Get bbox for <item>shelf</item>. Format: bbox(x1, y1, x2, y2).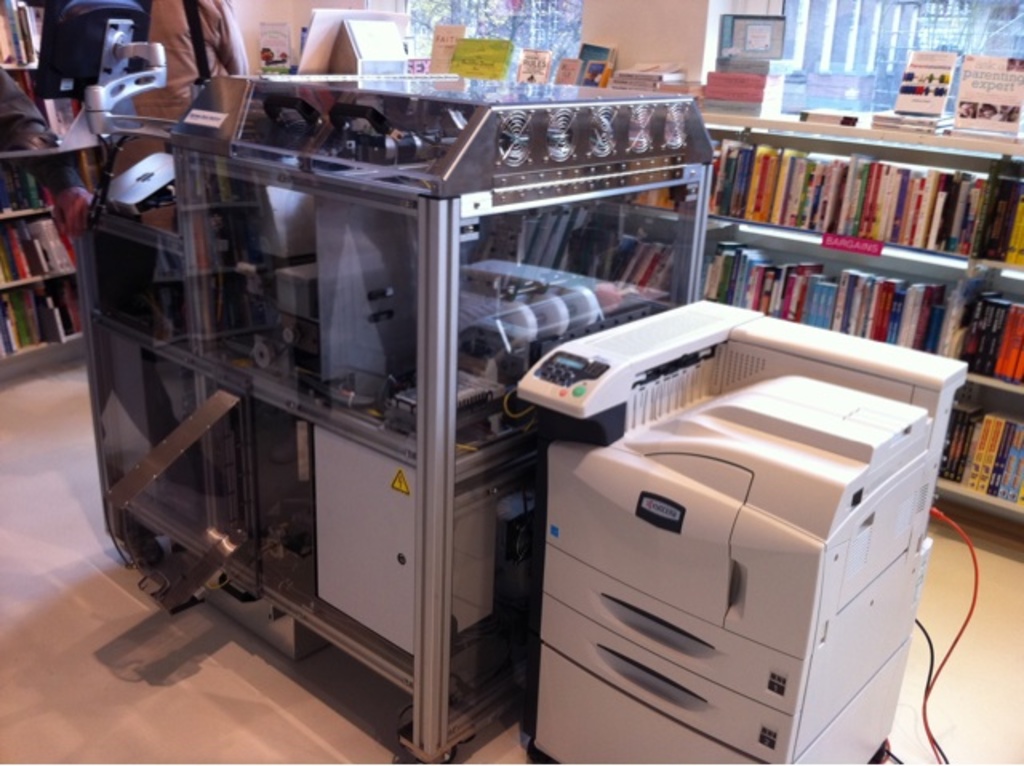
bbox(934, 435, 1022, 533).
